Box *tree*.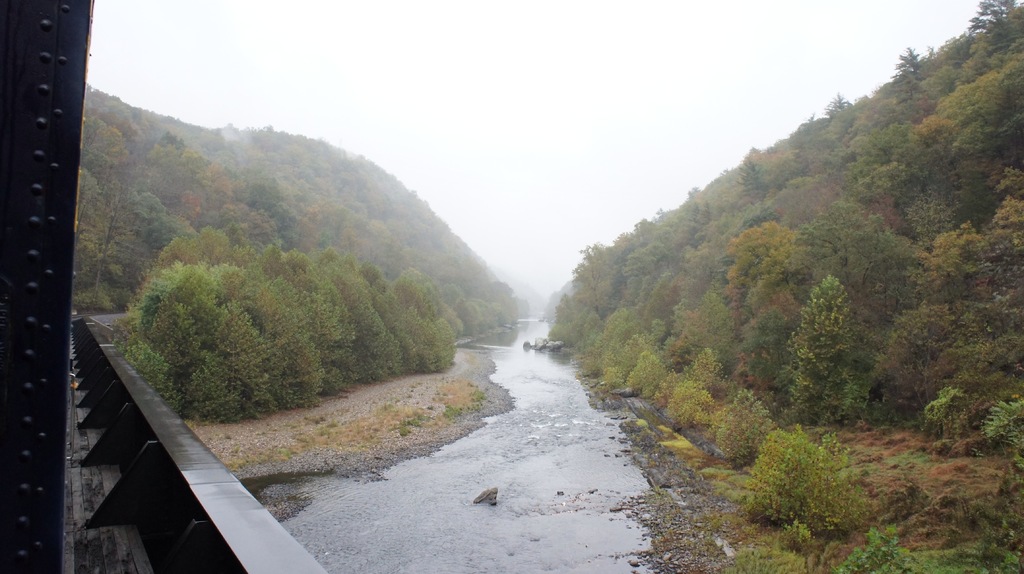
detection(79, 84, 271, 307).
